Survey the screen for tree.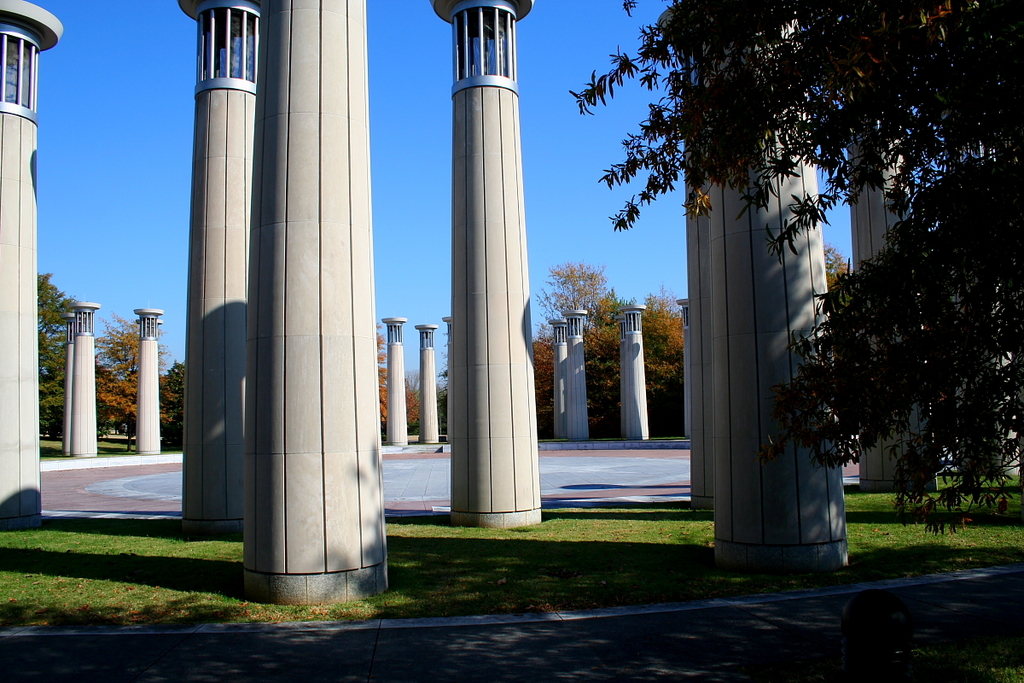
Survey found: bbox=(42, 259, 88, 440).
